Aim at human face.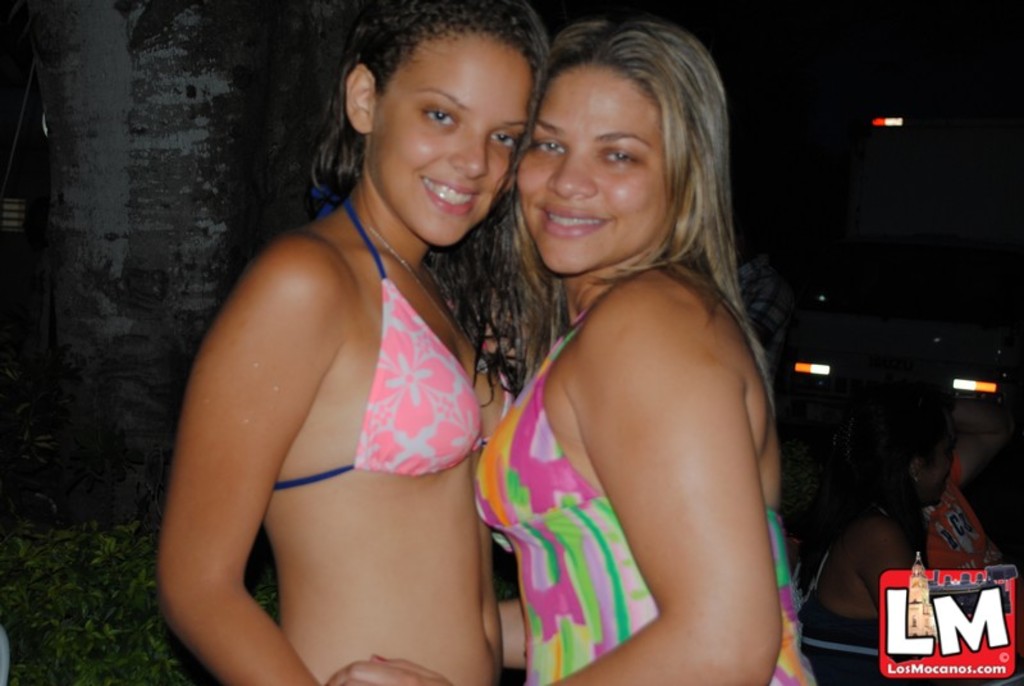
Aimed at [366, 31, 529, 247].
